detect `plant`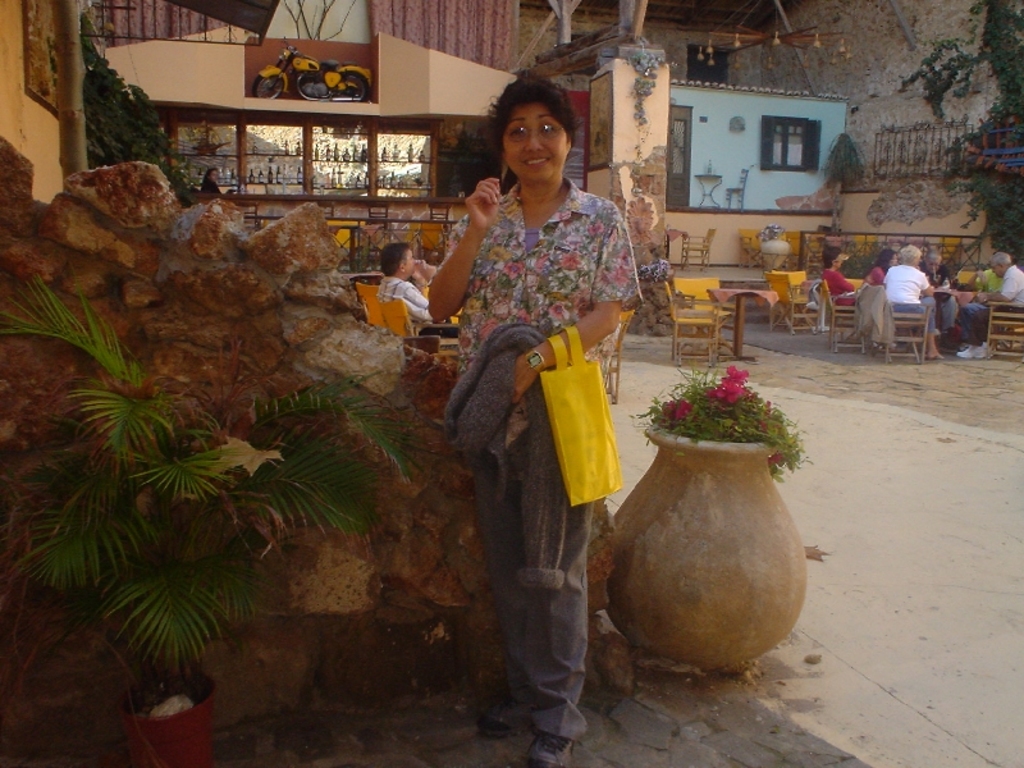
841/239/884/282
